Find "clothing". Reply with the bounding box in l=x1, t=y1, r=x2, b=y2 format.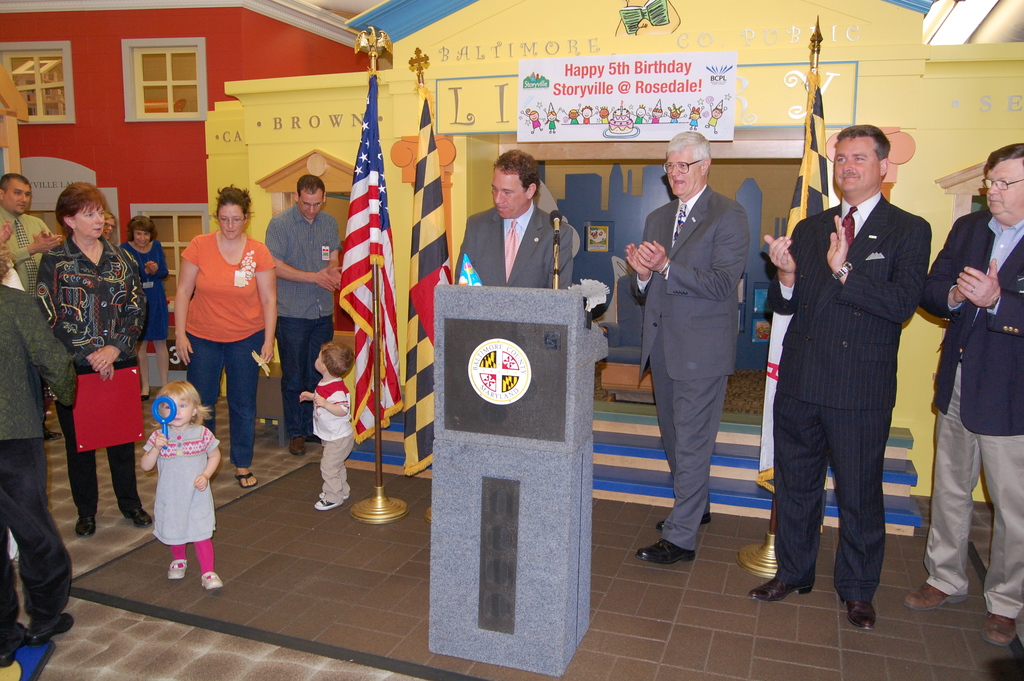
l=312, t=381, r=354, b=509.
